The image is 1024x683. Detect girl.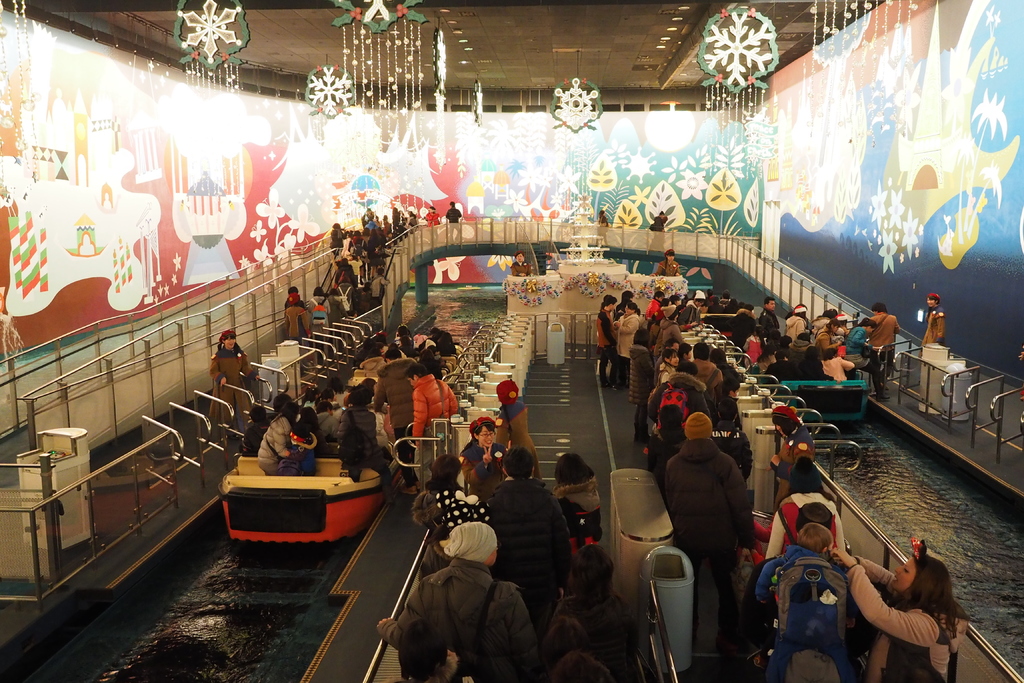
Detection: region(917, 293, 945, 360).
